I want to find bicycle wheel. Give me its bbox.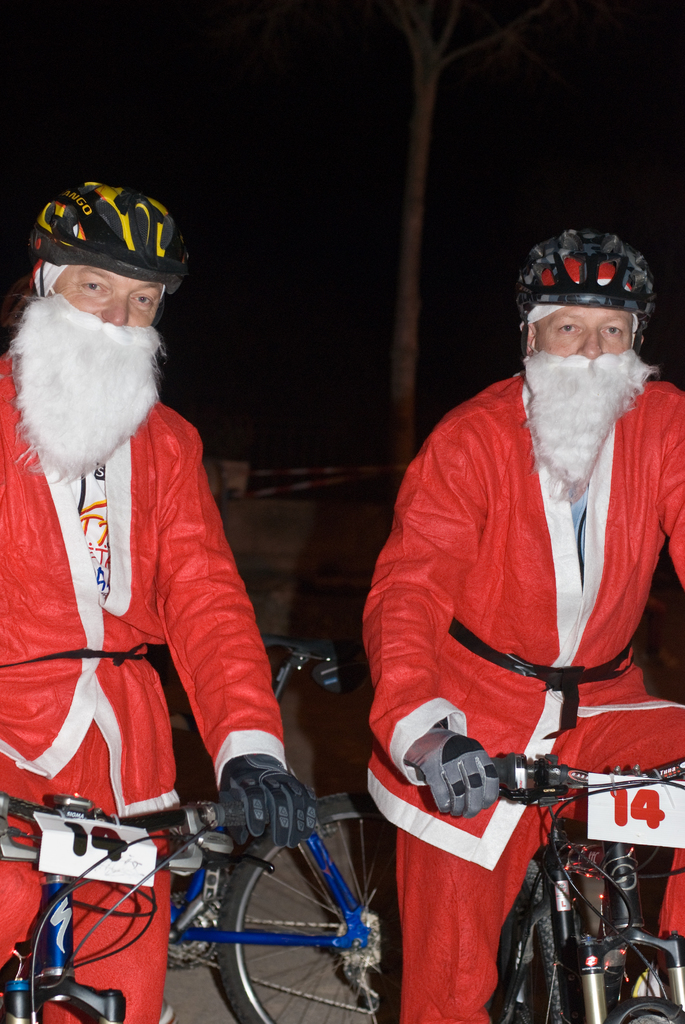
200,781,394,1023.
